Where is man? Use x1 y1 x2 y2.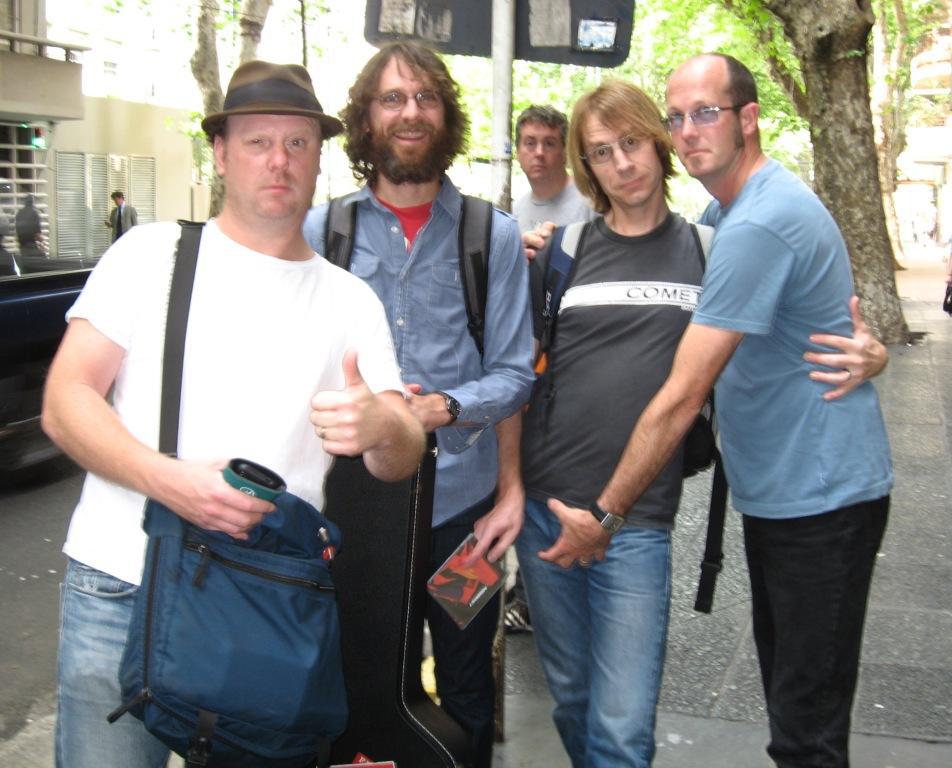
489 98 615 630.
